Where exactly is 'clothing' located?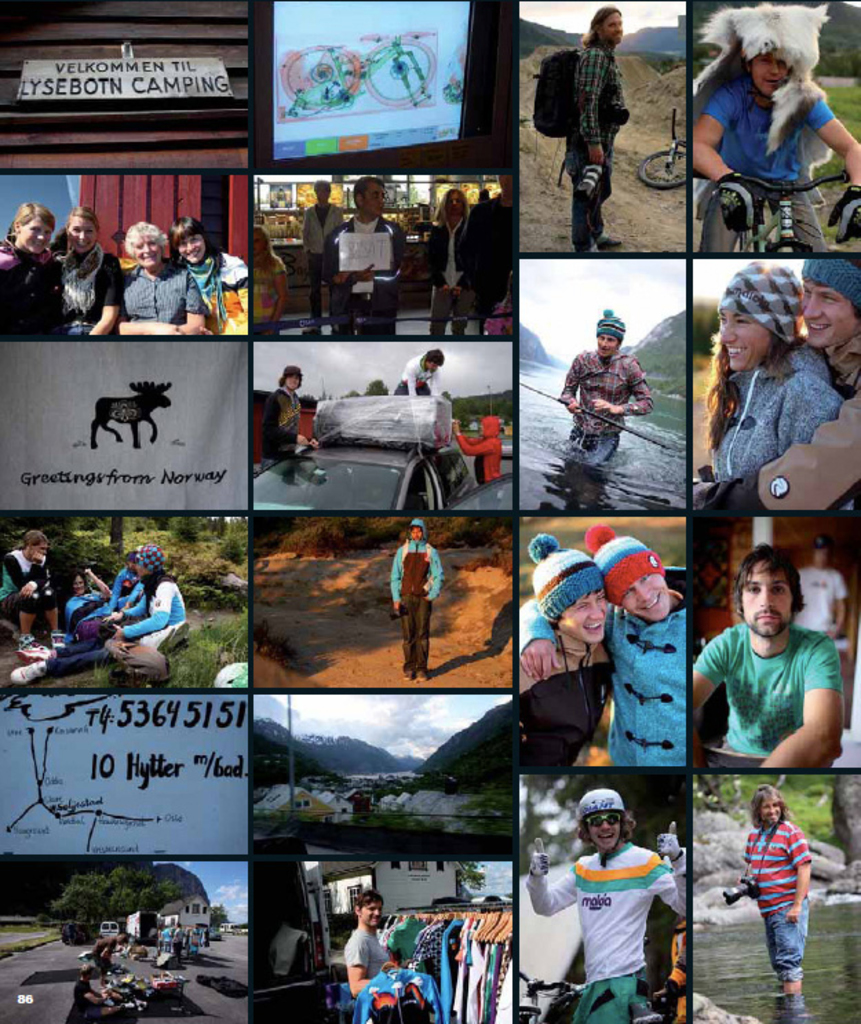
Its bounding box is 704:73:833:256.
